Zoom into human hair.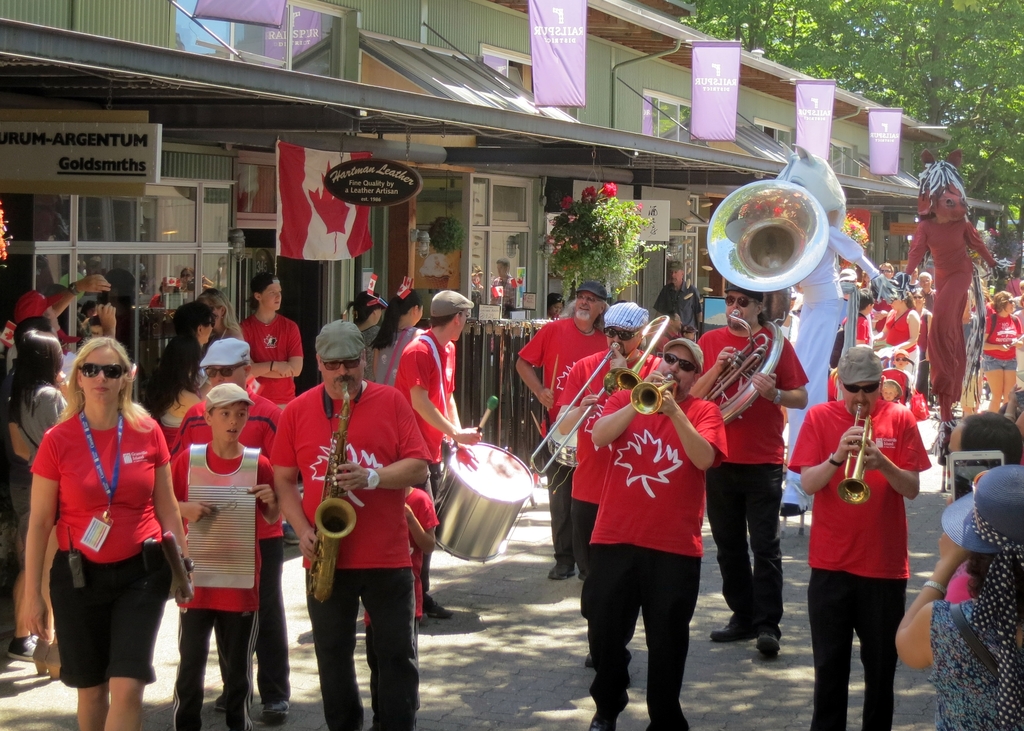
Zoom target: 206:402:250:417.
